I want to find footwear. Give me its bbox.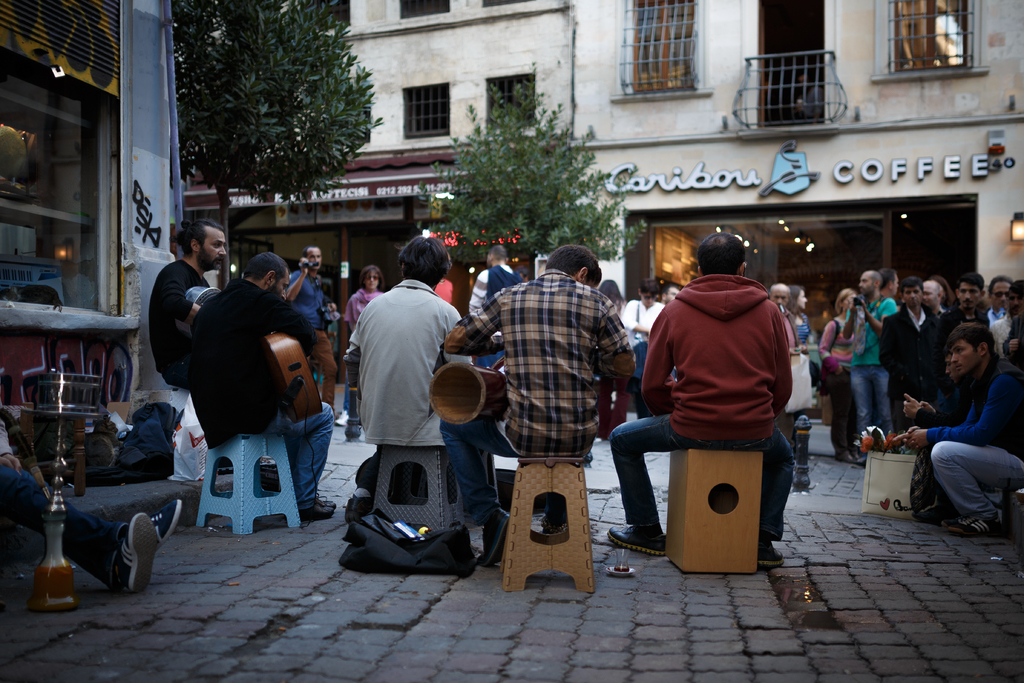
left=477, top=502, right=515, bottom=568.
